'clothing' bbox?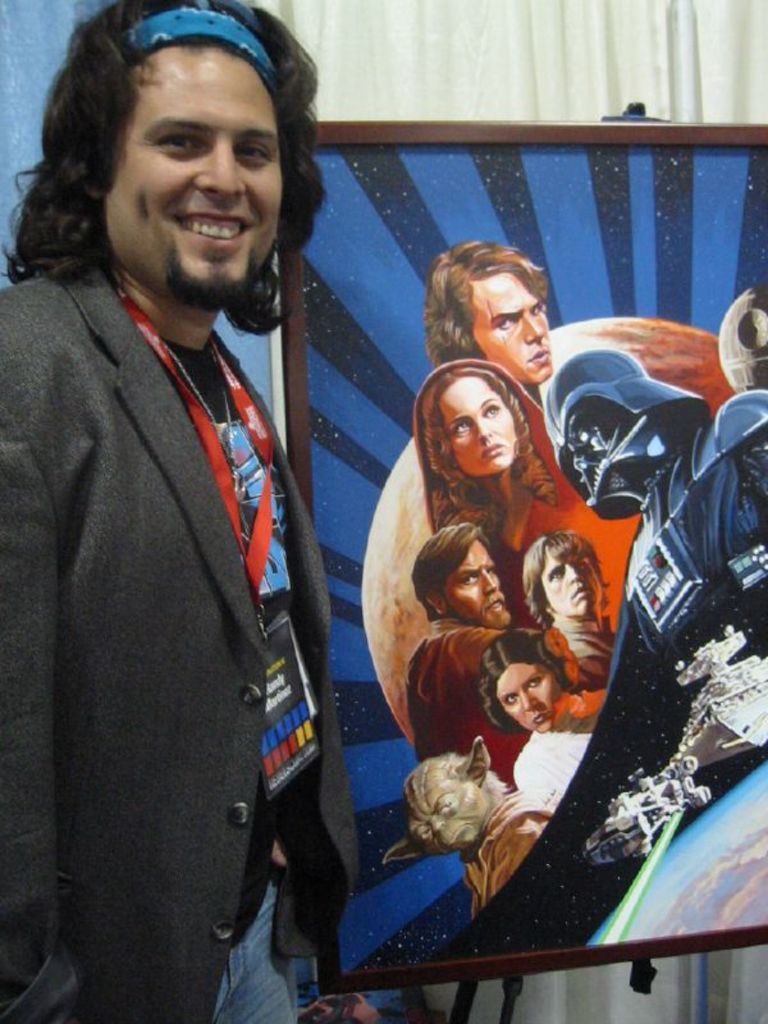
417/358/767/968
